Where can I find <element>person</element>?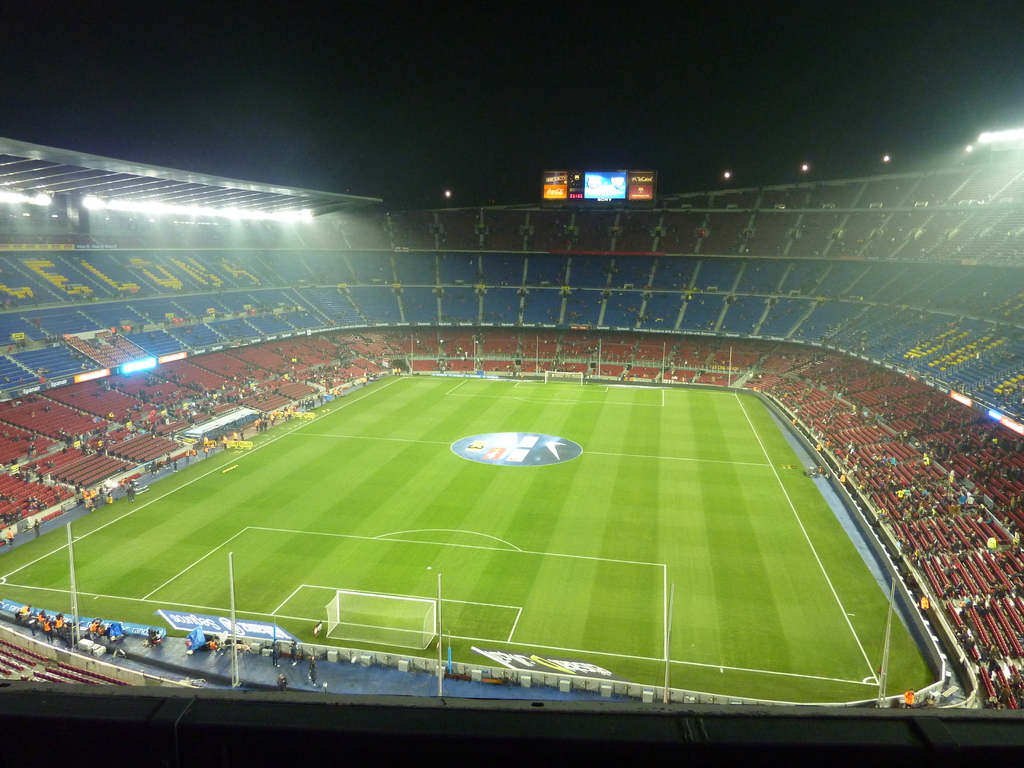
You can find it at 39, 616, 52, 640.
